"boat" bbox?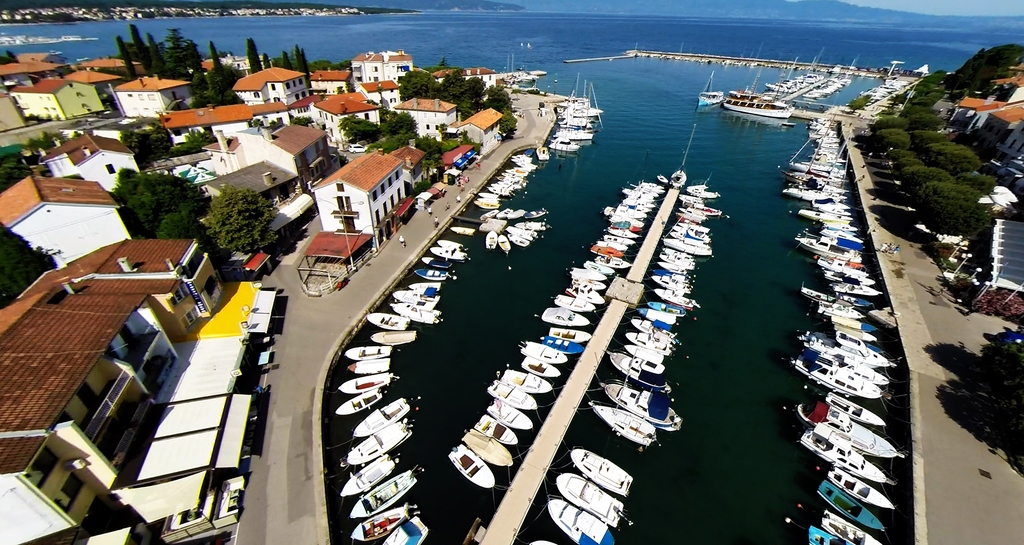
pyautogui.locateOnScreen(653, 288, 695, 310)
